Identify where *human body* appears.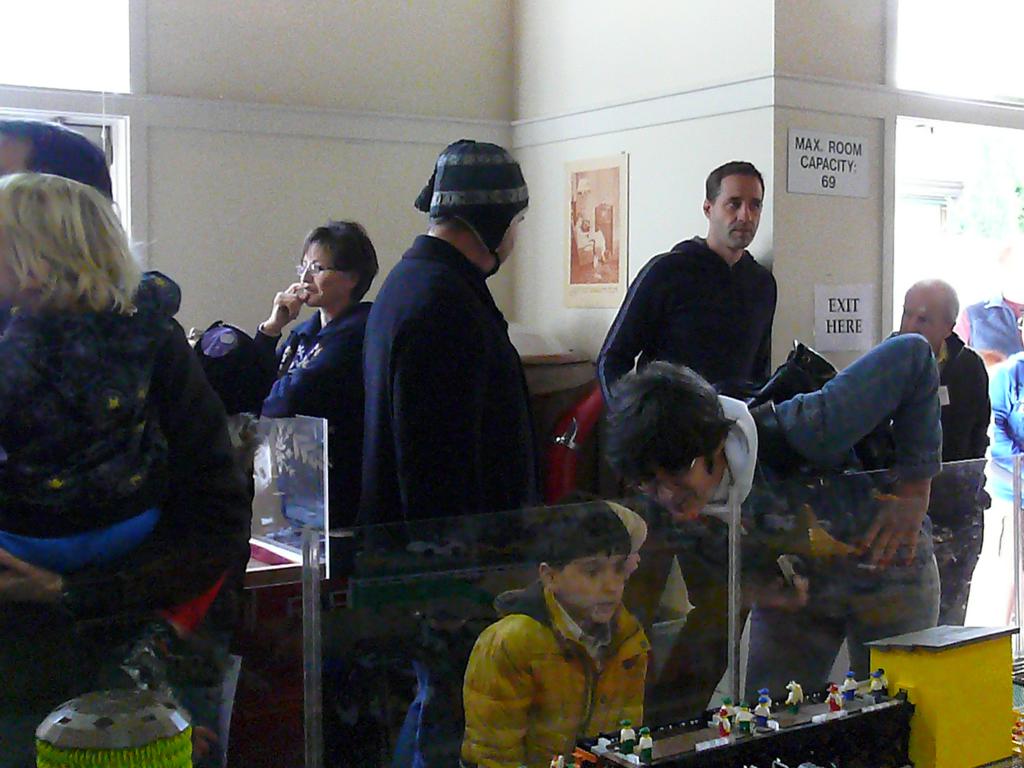
Appears at pyautogui.locateOnScreen(246, 219, 365, 532).
